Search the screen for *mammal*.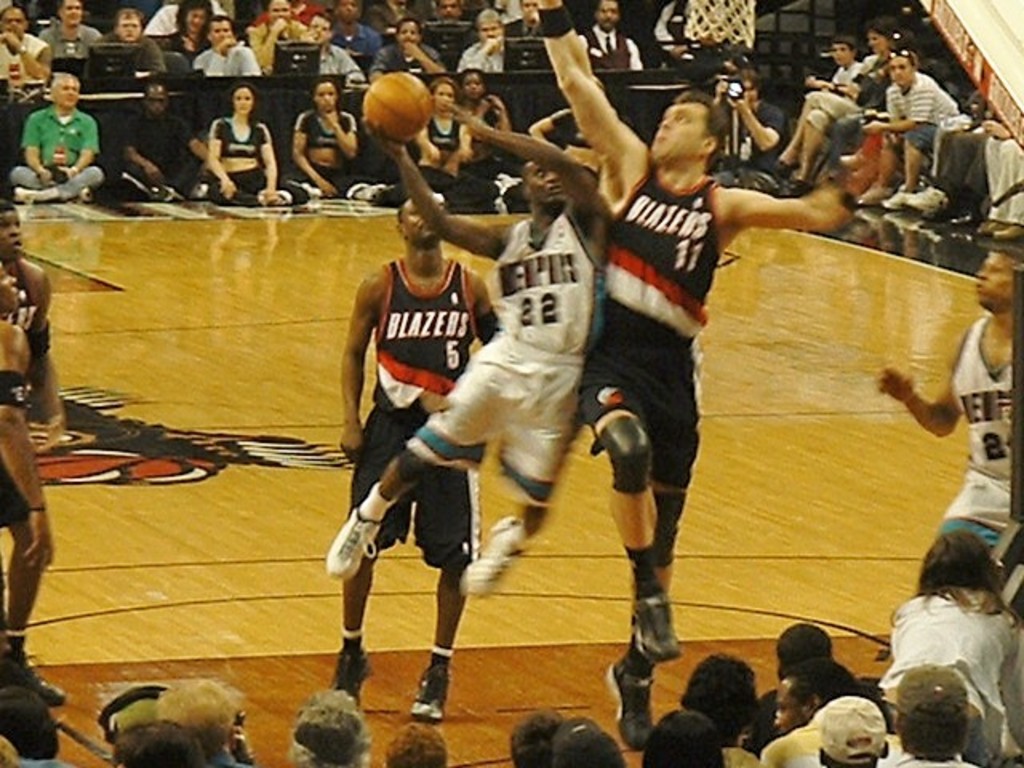
Found at [x1=373, y1=13, x2=443, y2=82].
